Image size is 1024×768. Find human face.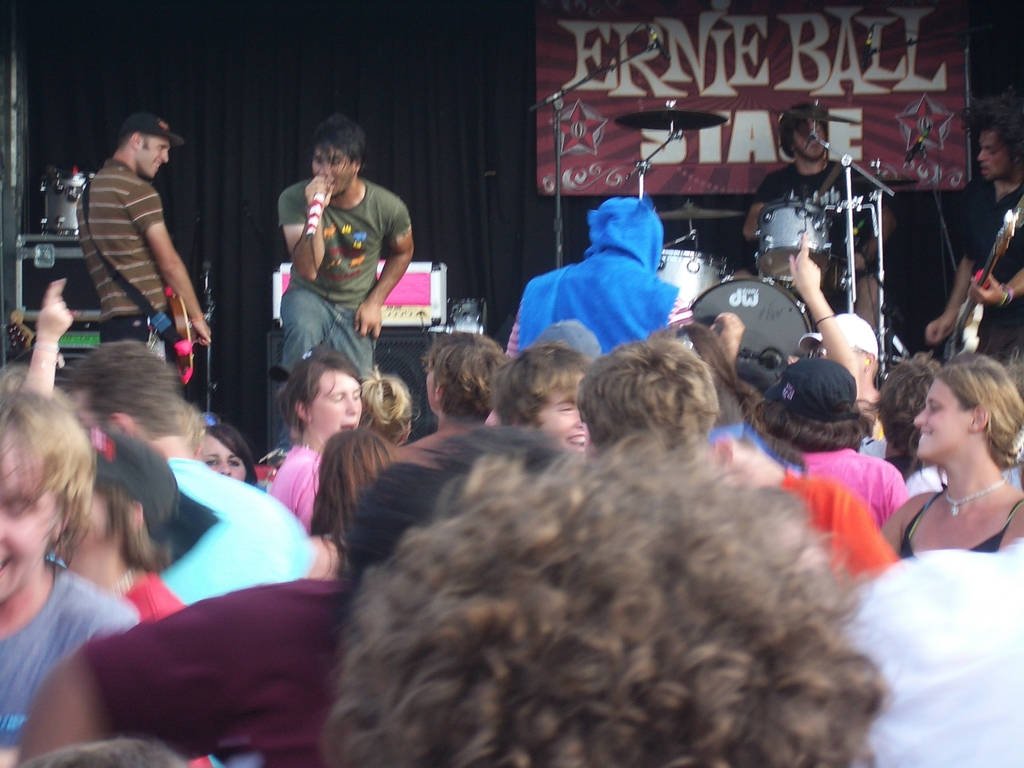
(left=0, top=487, right=44, bottom=584).
